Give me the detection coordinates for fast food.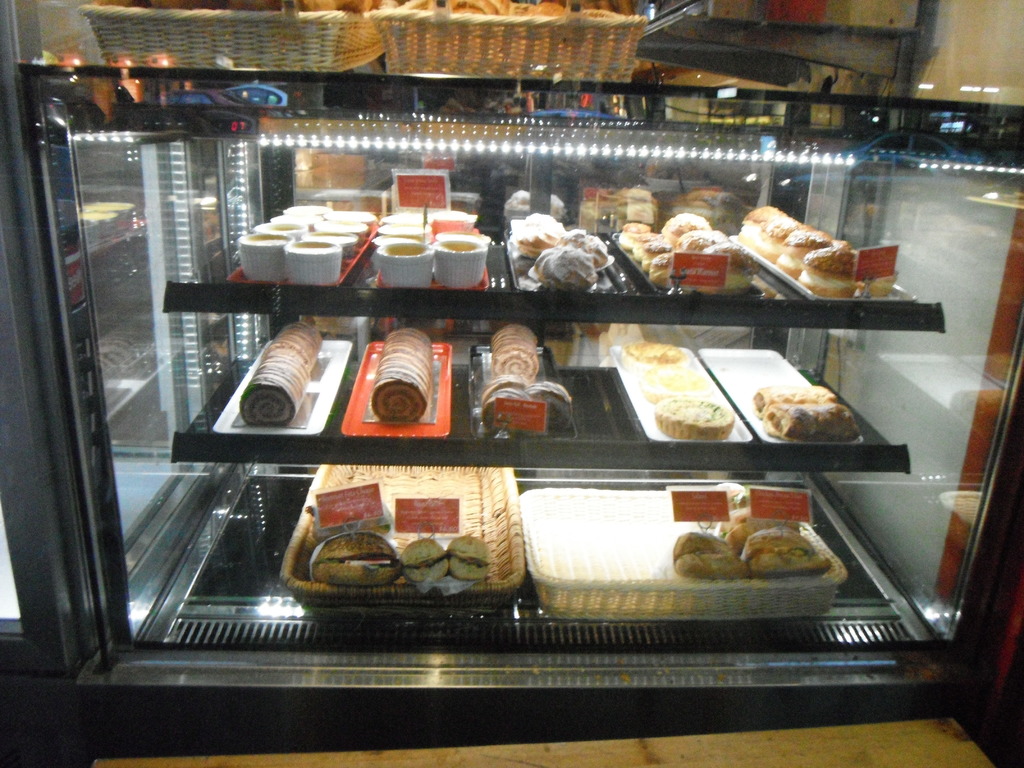
{"x1": 445, "y1": 534, "x2": 492, "y2": 586}.
